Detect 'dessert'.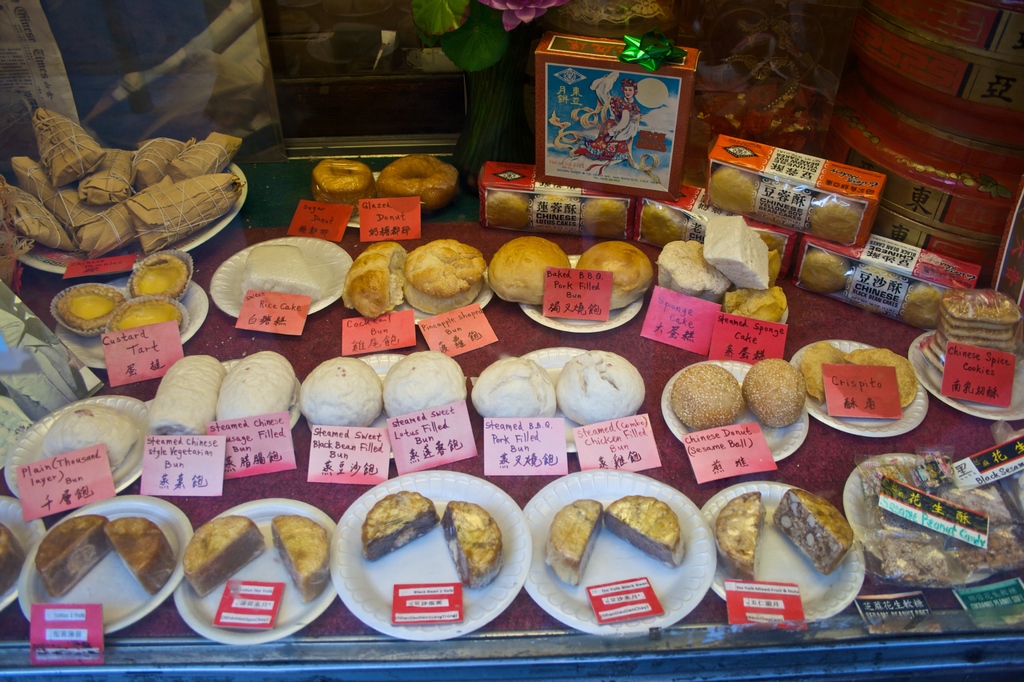
Detected at x1=470, y1=350, x2=557, y2=421.
